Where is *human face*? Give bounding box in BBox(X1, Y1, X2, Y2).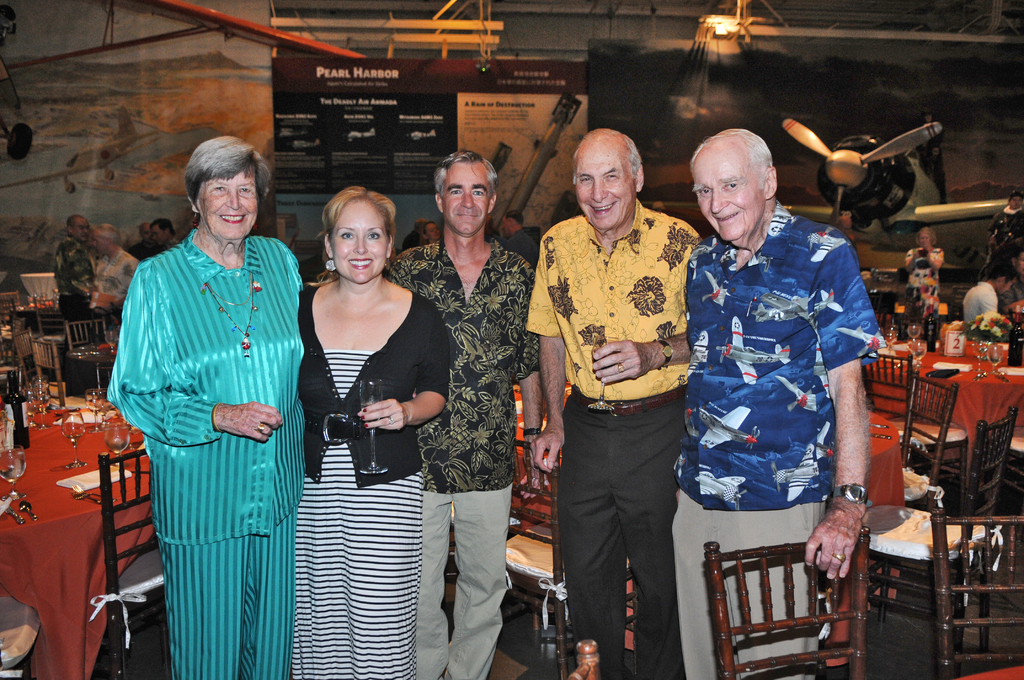
BBox(328, 202, 387, 280).
